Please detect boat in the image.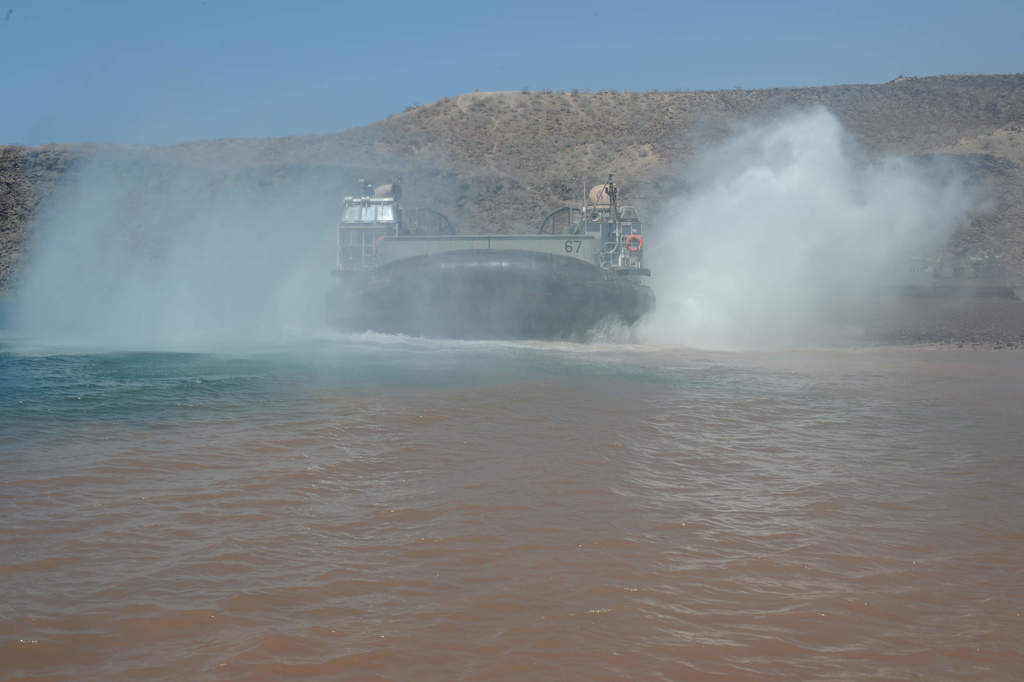
x1=323, y1=145, x2=697, y2=314.
